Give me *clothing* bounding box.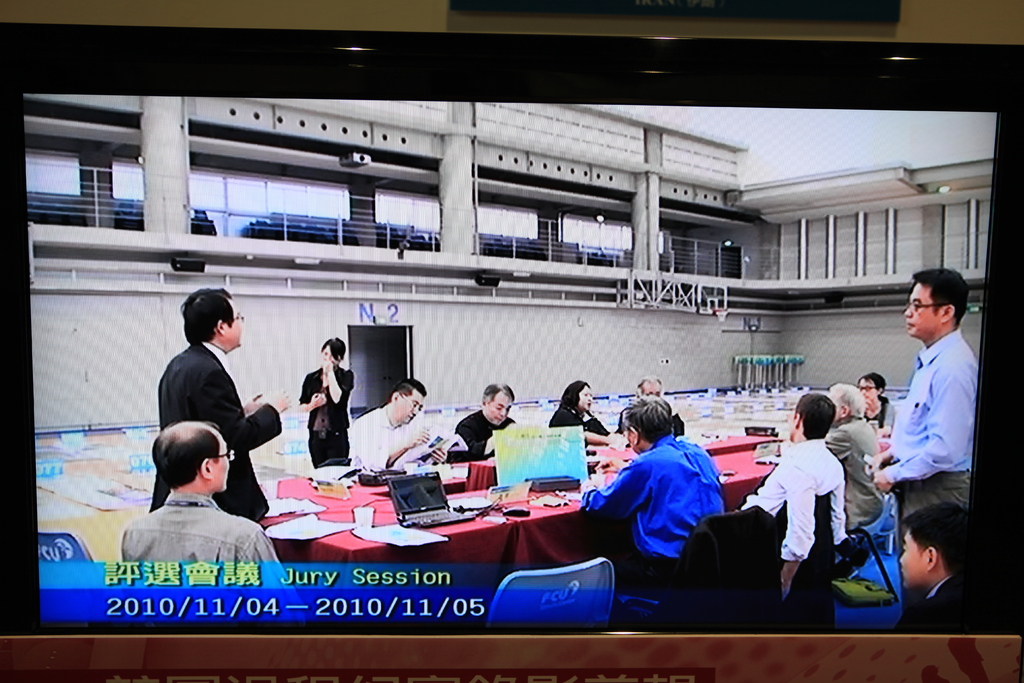
BBox(774, 427, 840, 571).
